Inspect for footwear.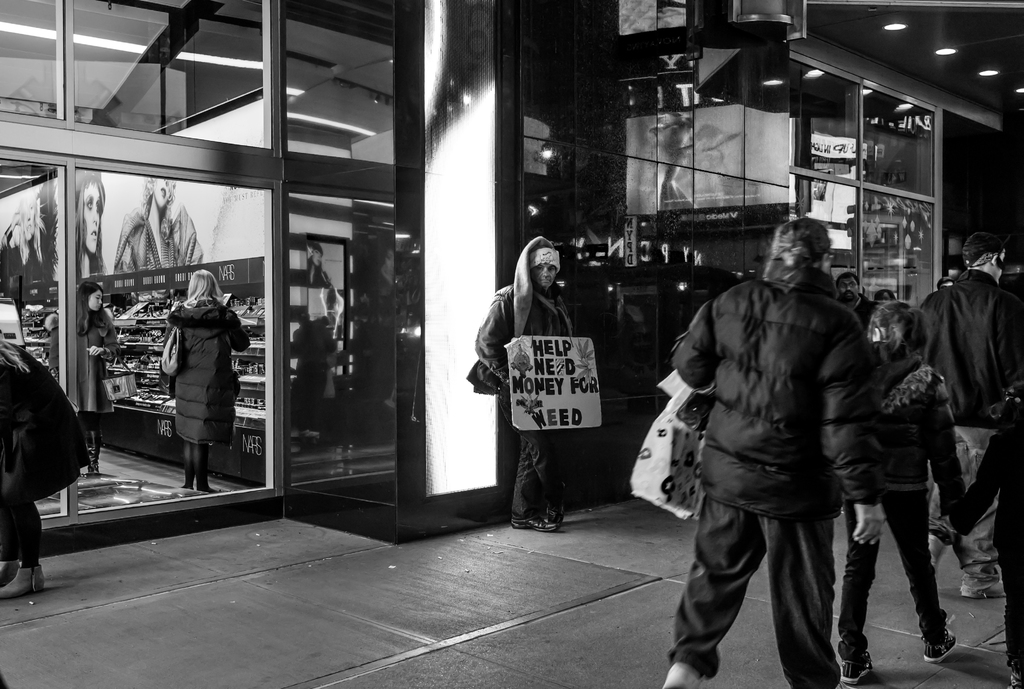
Inspection: select_region(842, 645, 870, 682).
